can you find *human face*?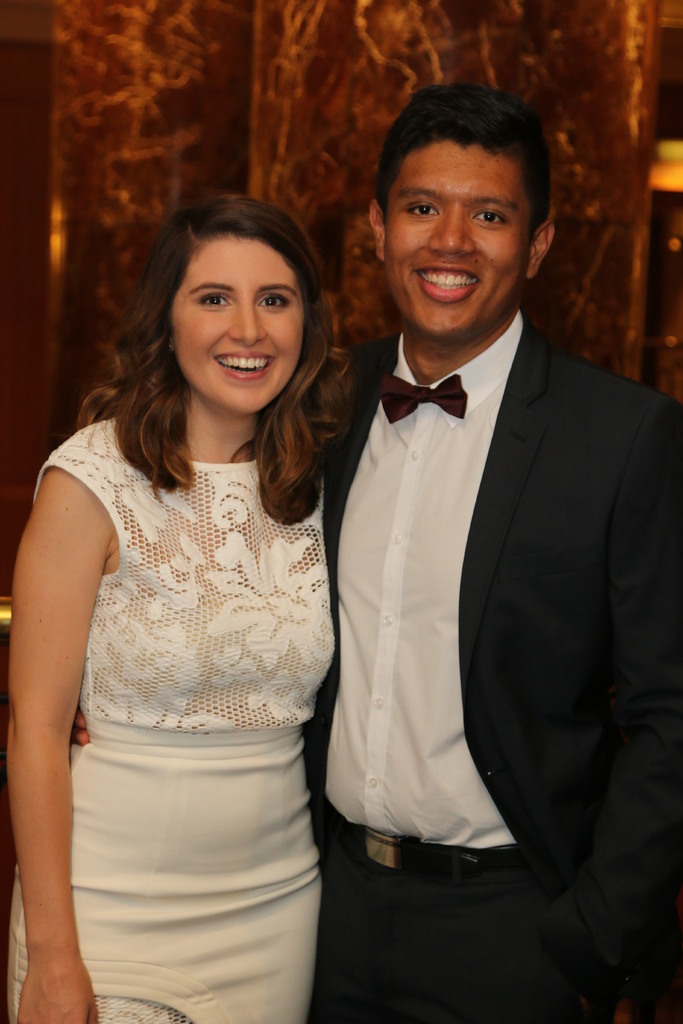
Yes, bounding box: locate(386, 144, 532, 337).
